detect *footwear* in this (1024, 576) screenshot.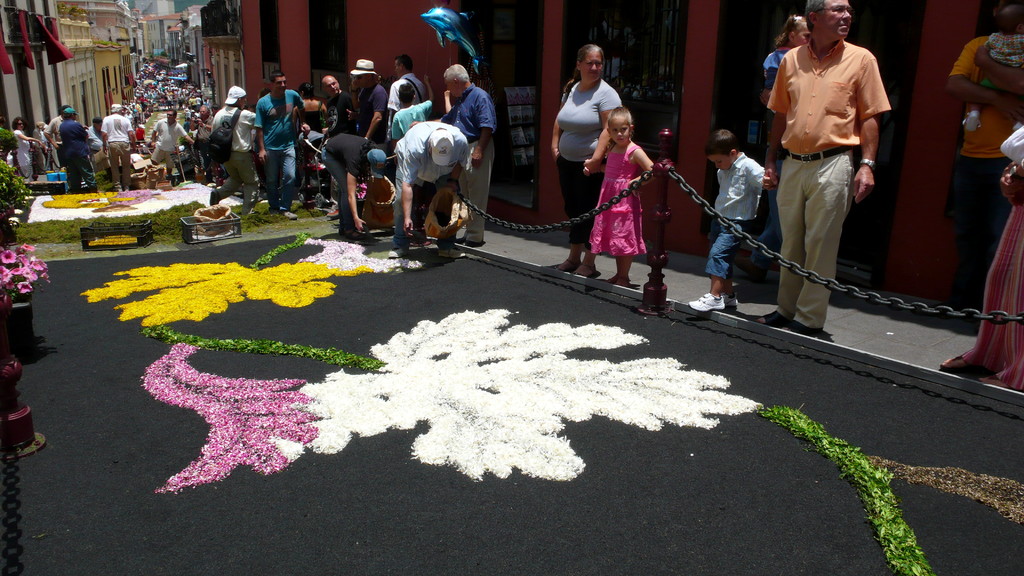
Detection: (342, 230, 372, 242).
